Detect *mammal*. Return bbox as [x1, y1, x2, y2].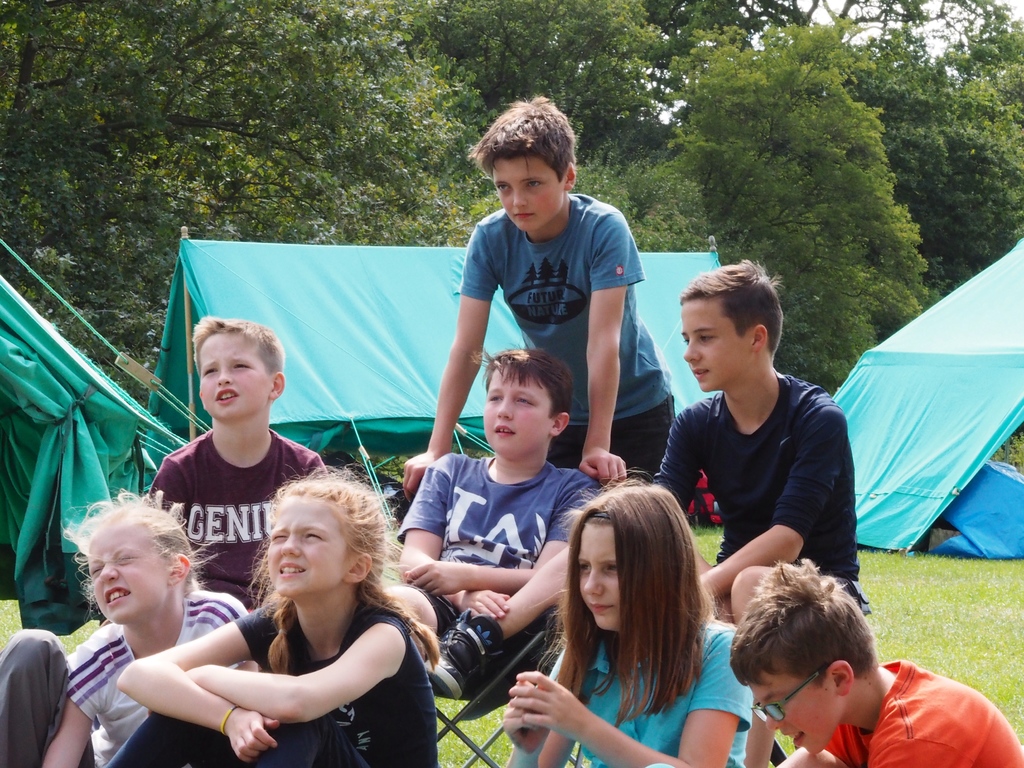
[144, 311, 328, 616].
